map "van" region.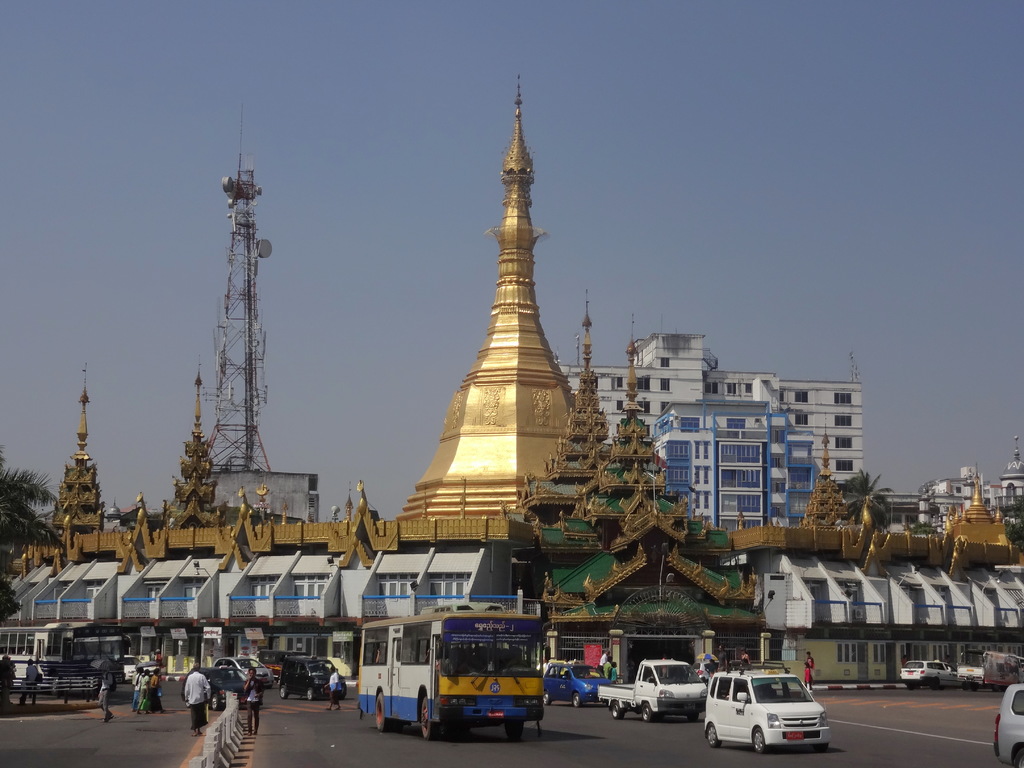
Mapped to BBox(954, 650, 1023, 694).
